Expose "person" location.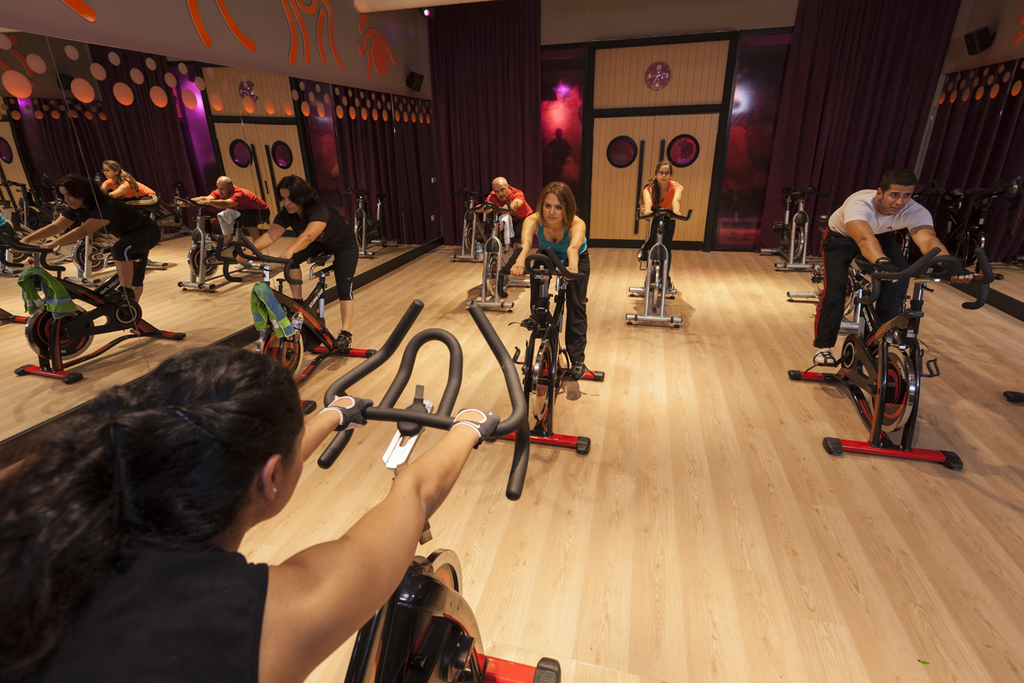
Exposed at 473, 172, 539, 251.
